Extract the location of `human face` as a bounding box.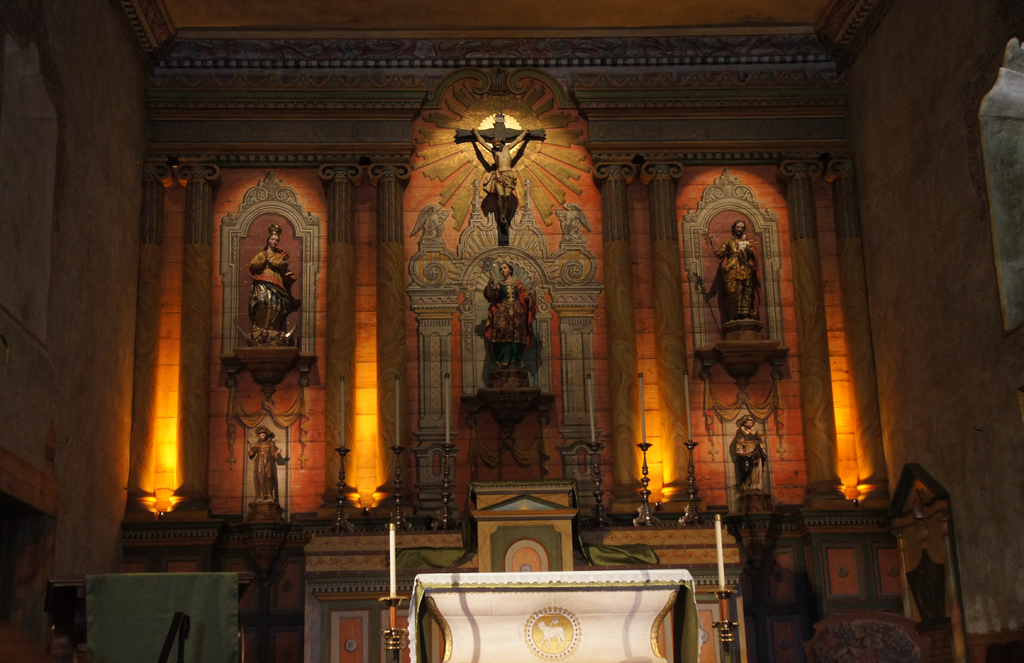
bbox=[501, 260, 508, 280].
